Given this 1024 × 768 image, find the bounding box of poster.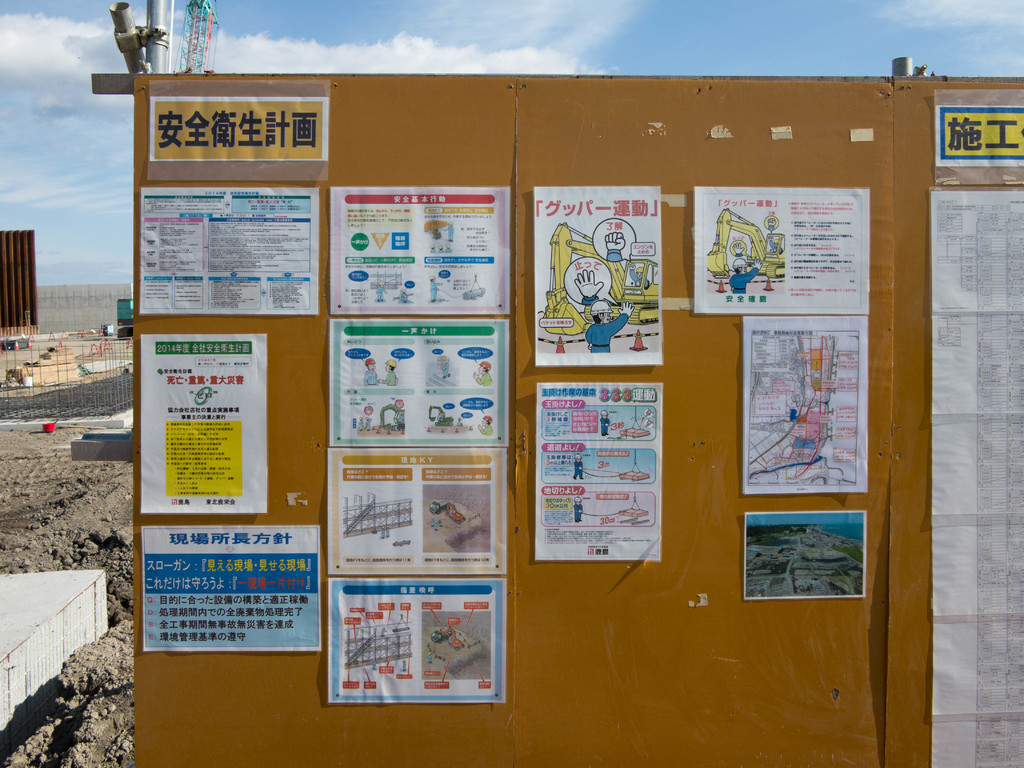
(left=329, top=577, right=508, bottom=703).
